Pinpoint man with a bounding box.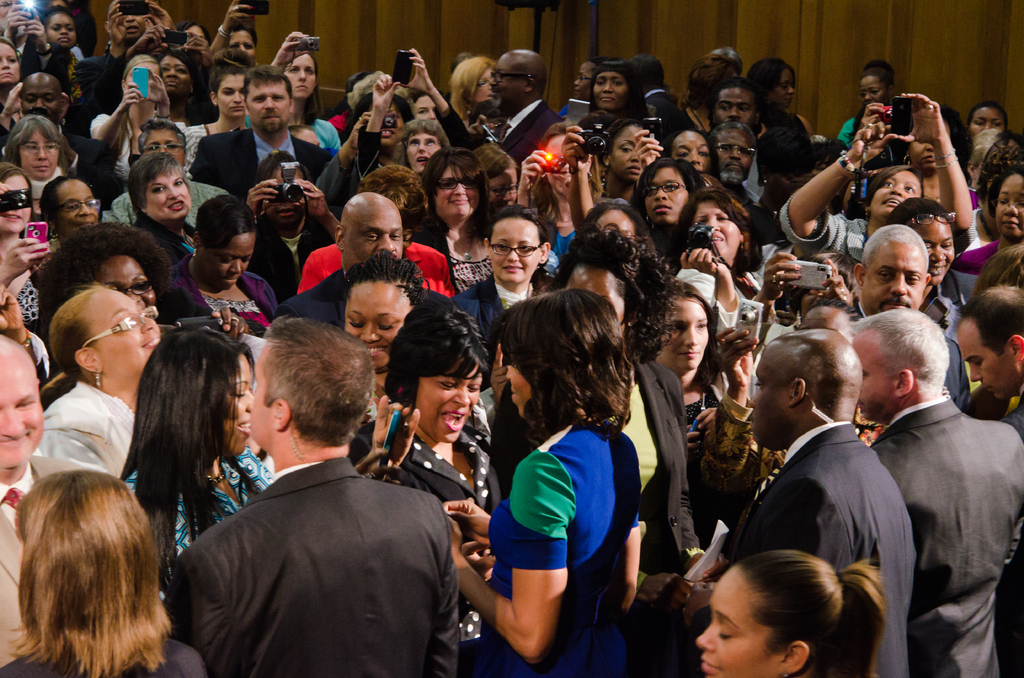
168, 328, 450, 667.
